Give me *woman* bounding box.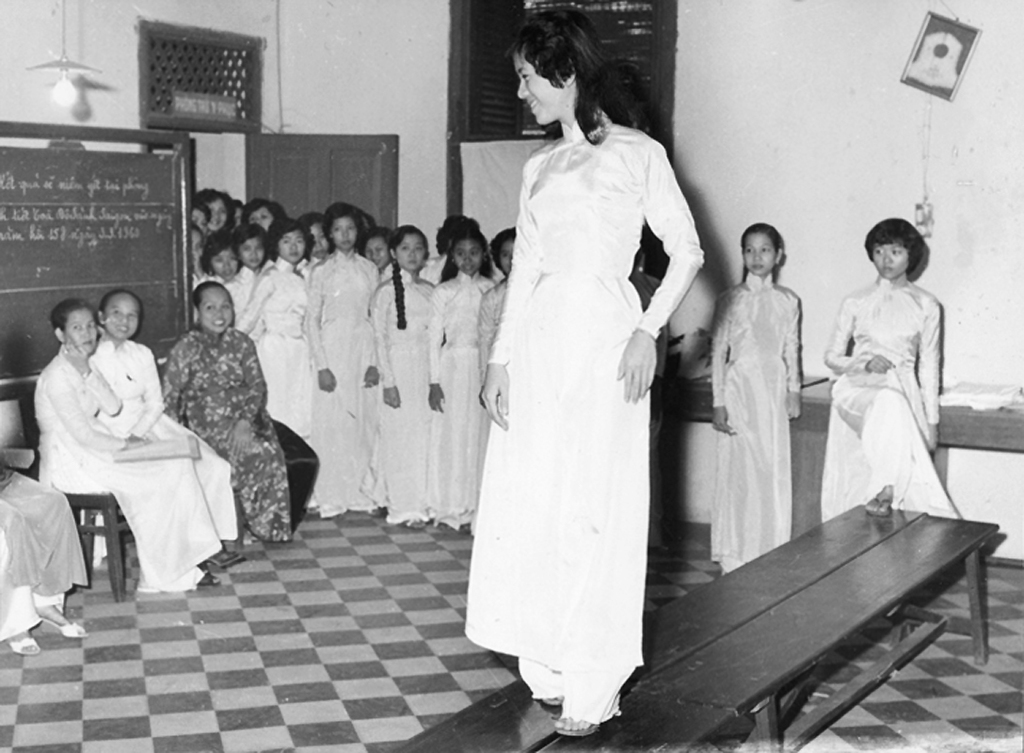
crop(824, 216, 960, 523).
